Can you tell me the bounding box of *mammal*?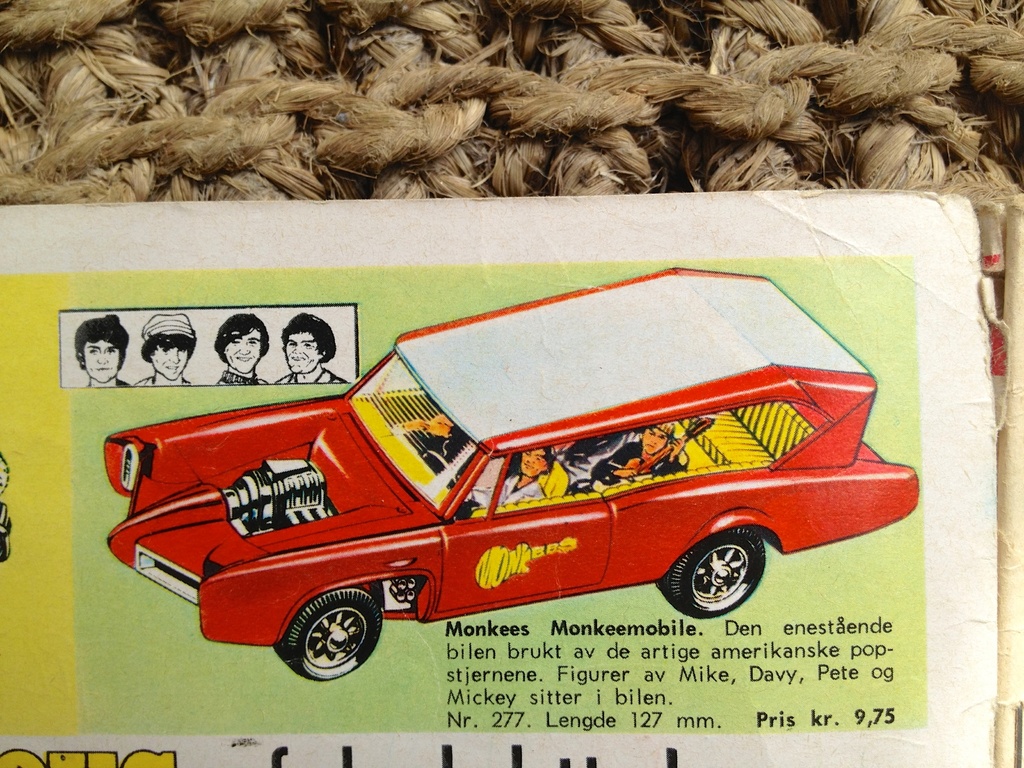
[left=465, top=444, right=550, bottom=509].
